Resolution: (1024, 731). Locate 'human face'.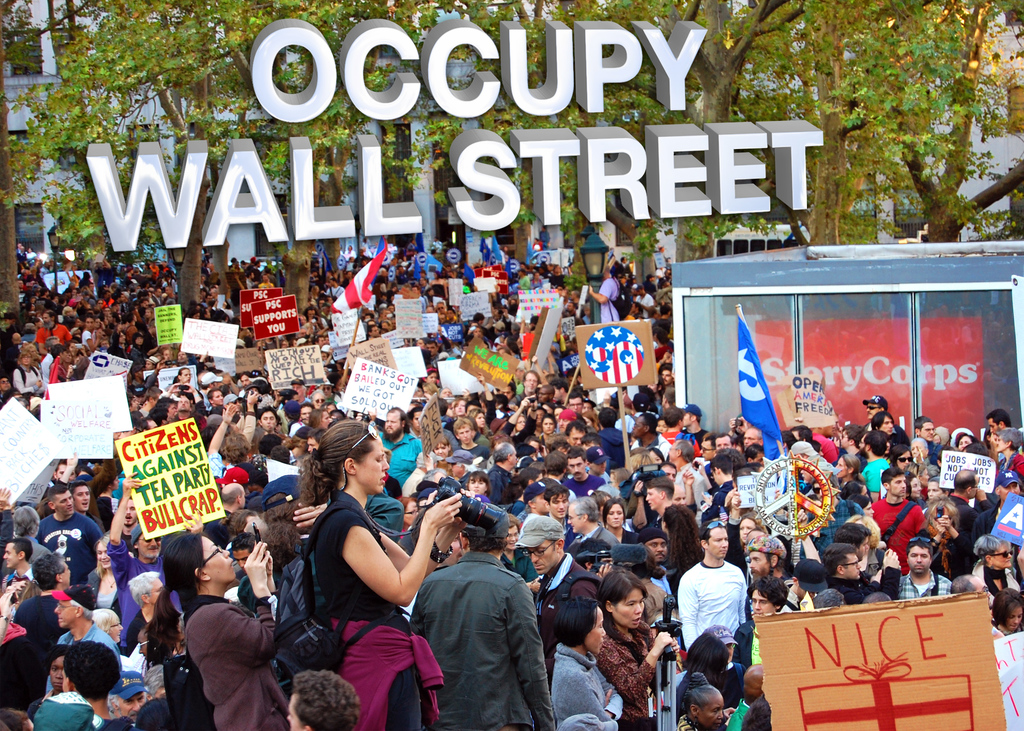
l=868, t=405, r=881, b=419.
